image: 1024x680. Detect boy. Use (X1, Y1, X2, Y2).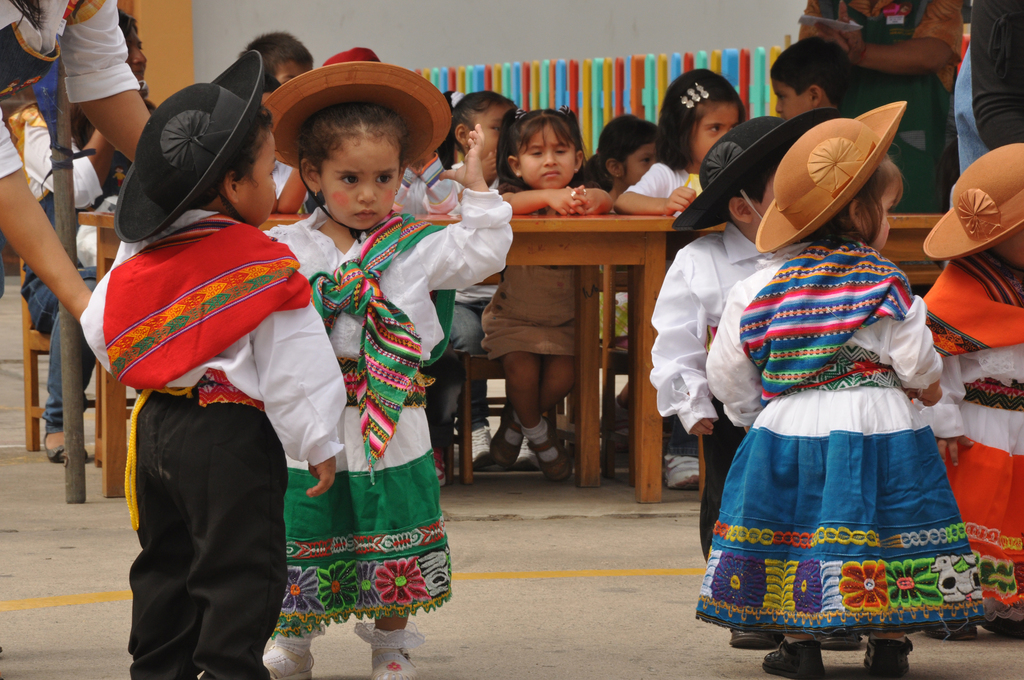
(772, 36, 849, 121).
